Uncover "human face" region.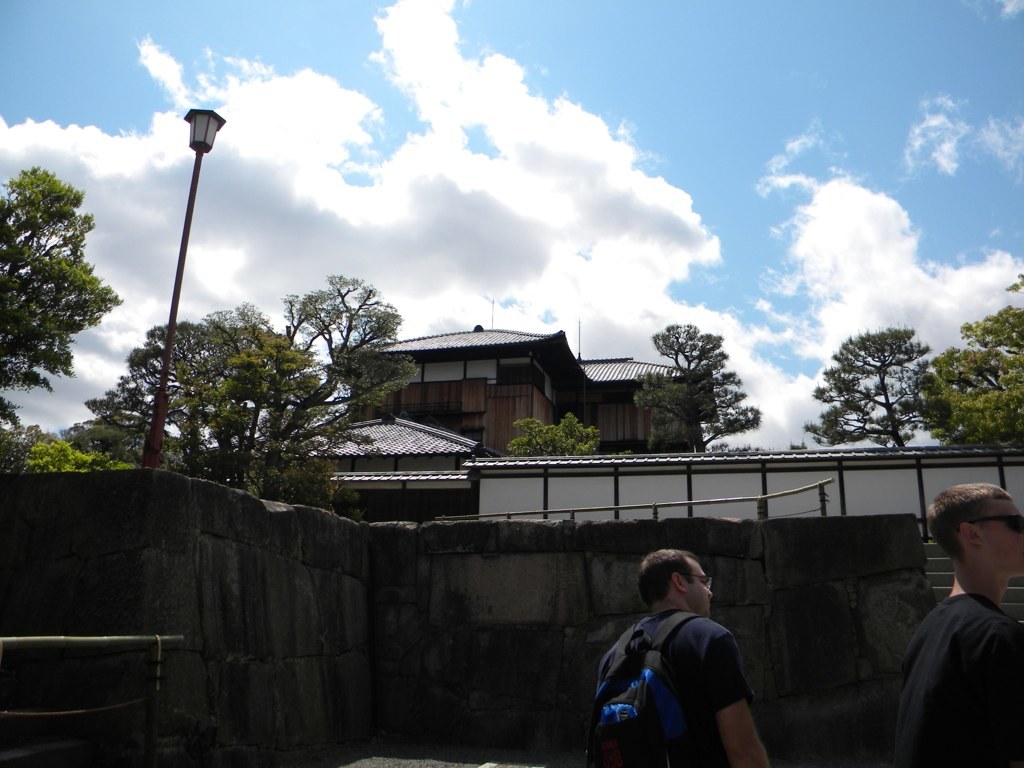
Uncovered: {"x1": 685, "y1": 556, "x2": 714, "y2": 615}.
